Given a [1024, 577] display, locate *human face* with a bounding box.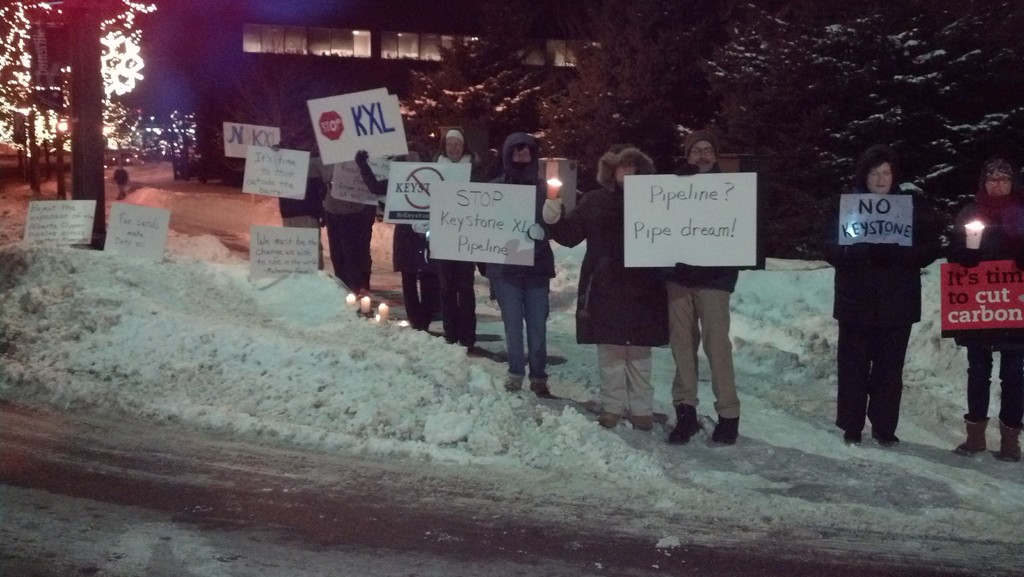
Located: {"left": 614, "top": 159, "right": 635, "bottom": 179}.
